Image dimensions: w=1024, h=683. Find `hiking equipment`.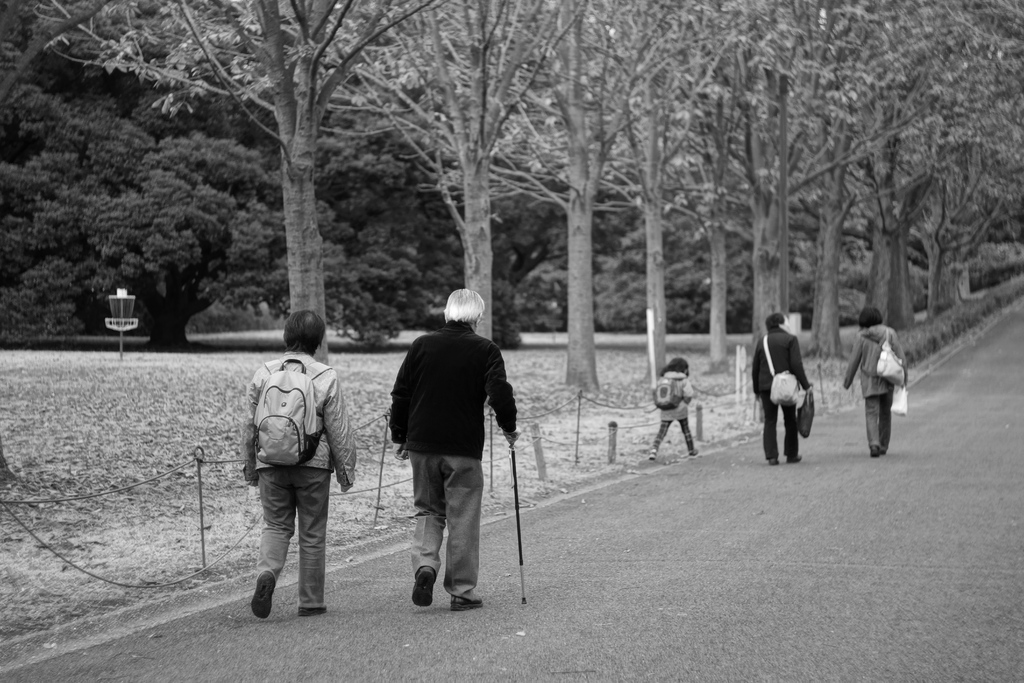
[247,356,332,468].
